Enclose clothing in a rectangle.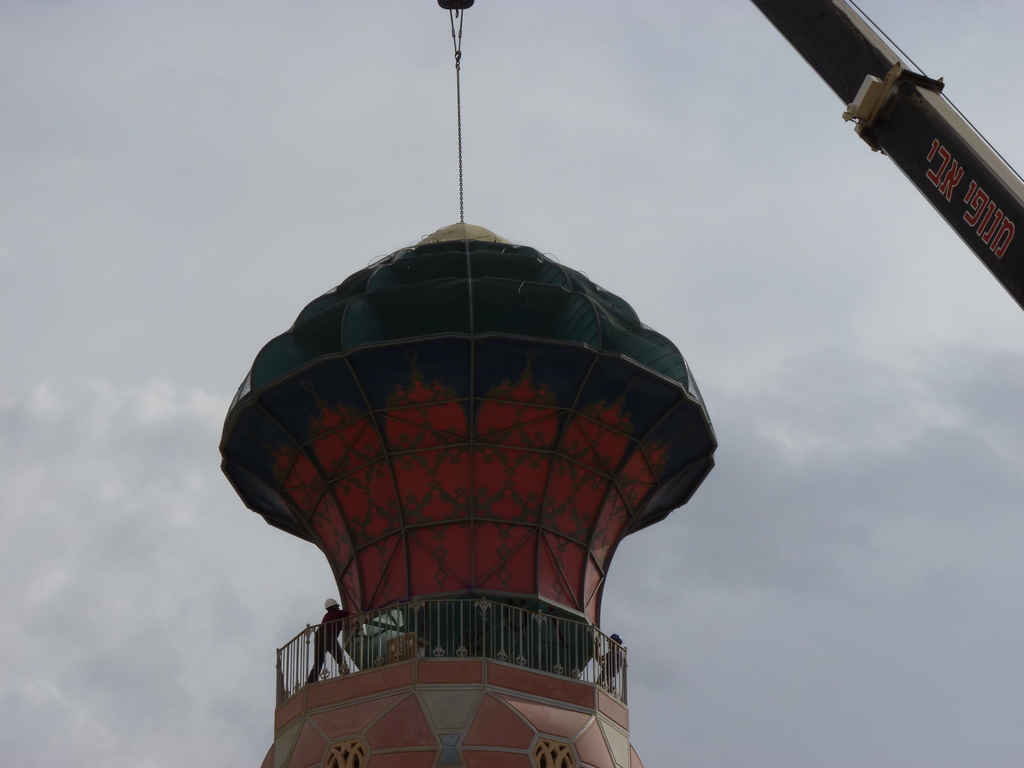
308 611 367 682.
